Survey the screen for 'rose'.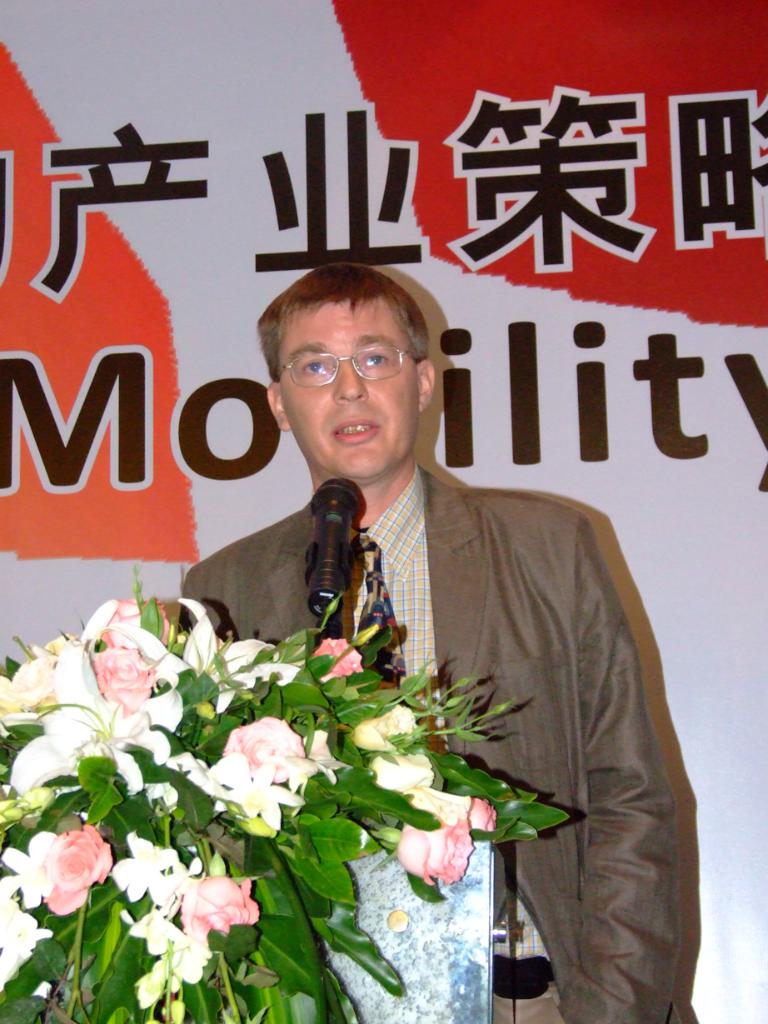
Survey found: locate(38, 823, 111, 918).
